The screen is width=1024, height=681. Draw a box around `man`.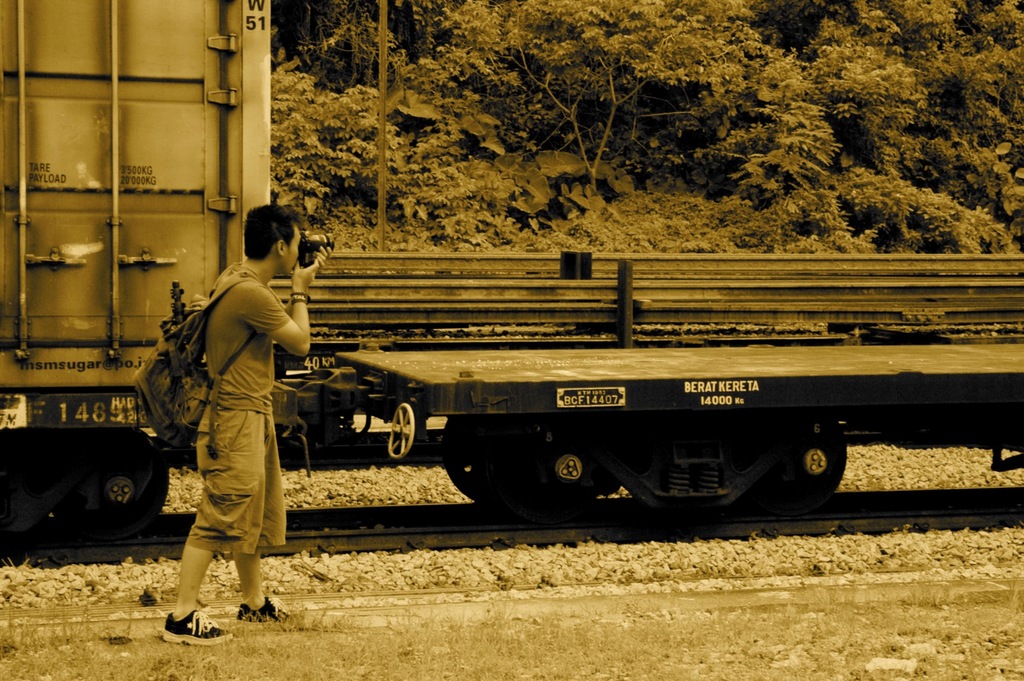
detection(152, 214, 308, 639).
